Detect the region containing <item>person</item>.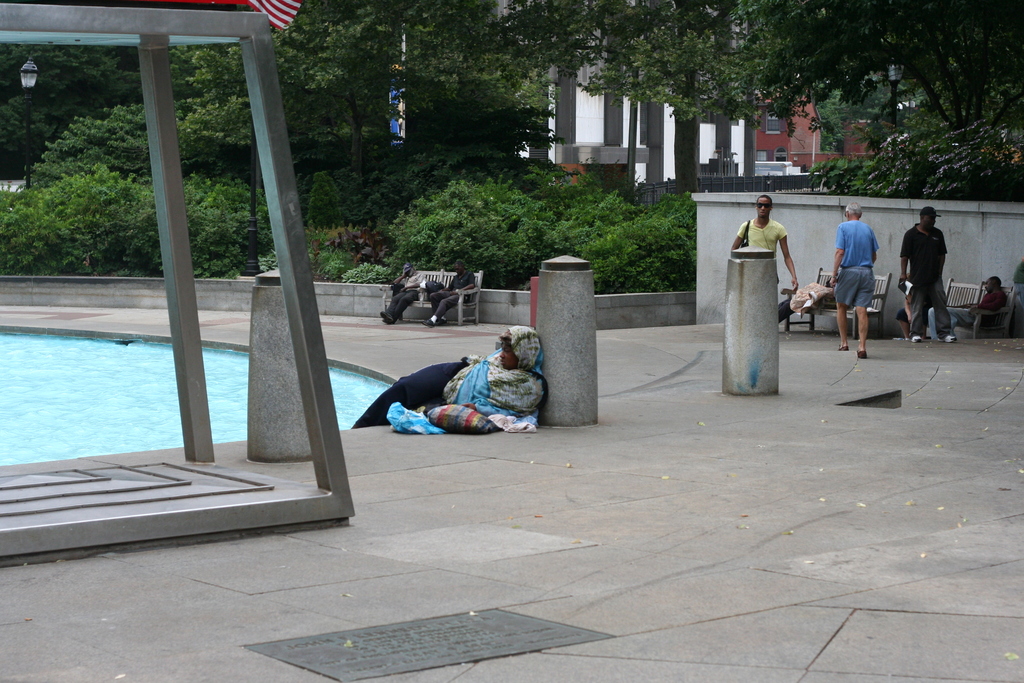
929 277 1009 341.
